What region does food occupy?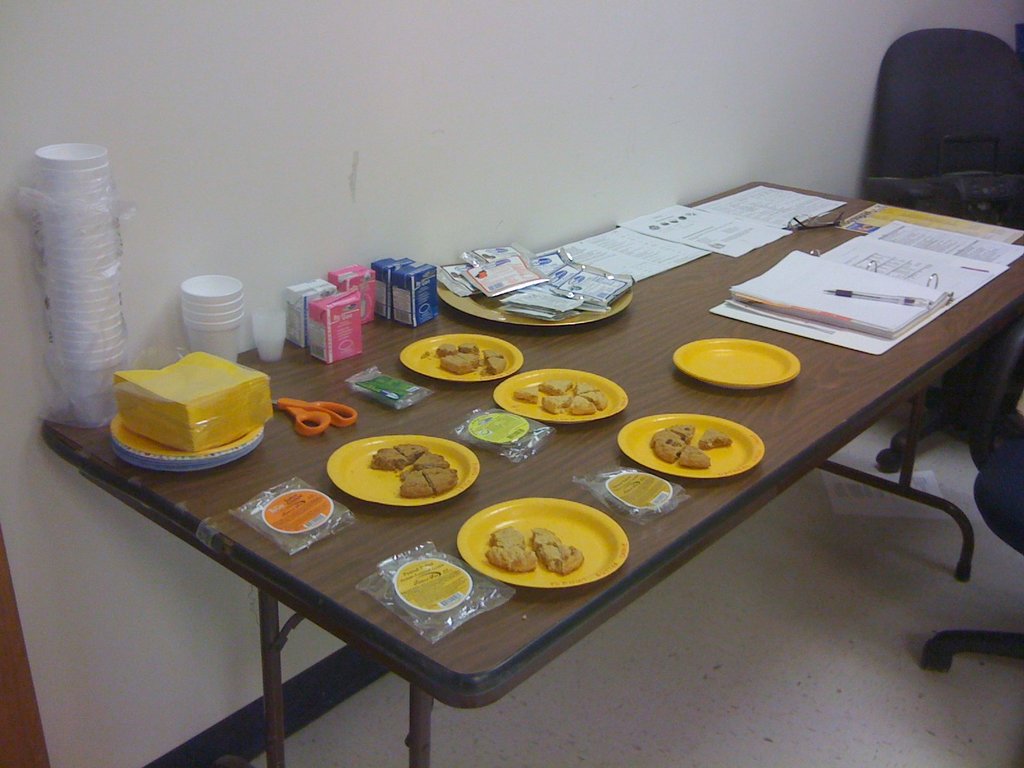
BBox(484, 544, 541, 575).
